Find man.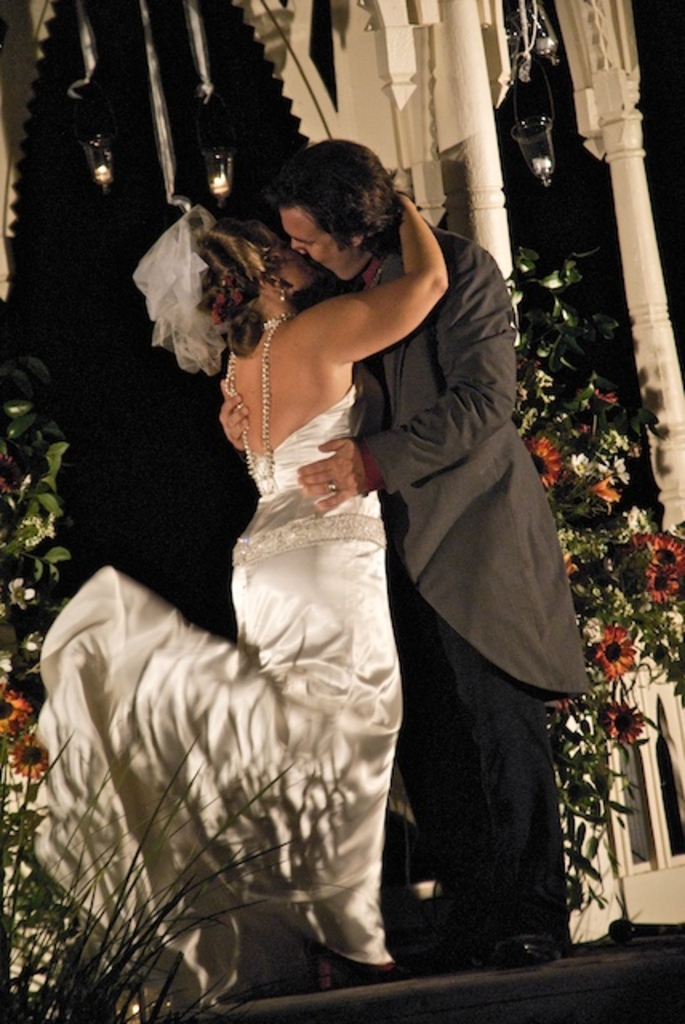
<bbox>170, 178, 555, 987</bbox>.
